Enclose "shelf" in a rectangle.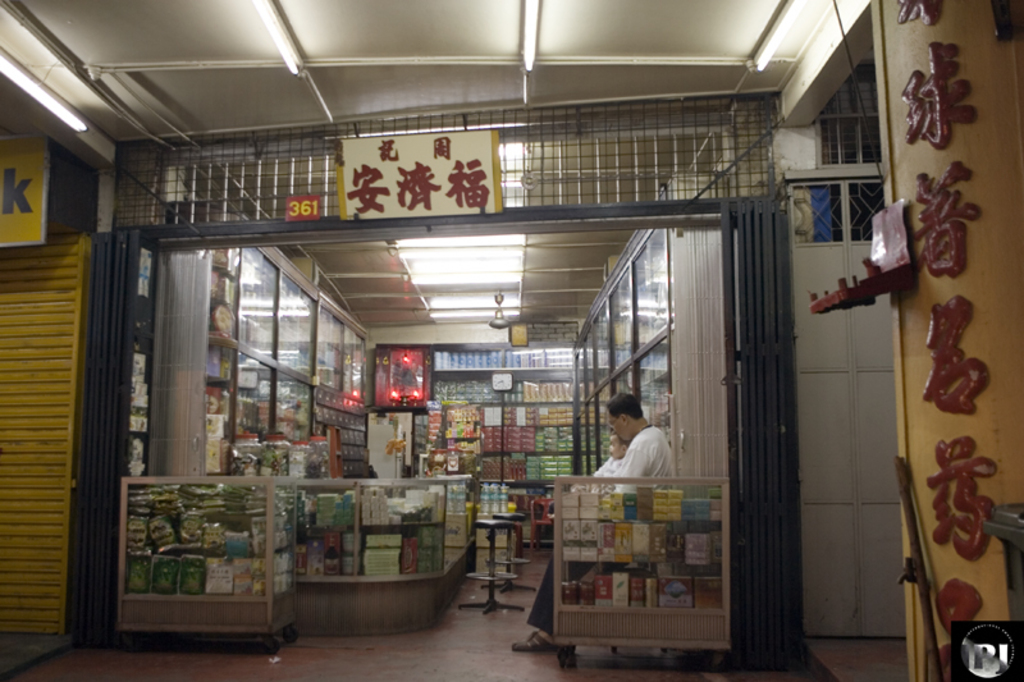
[573, 335, 586, 393].
